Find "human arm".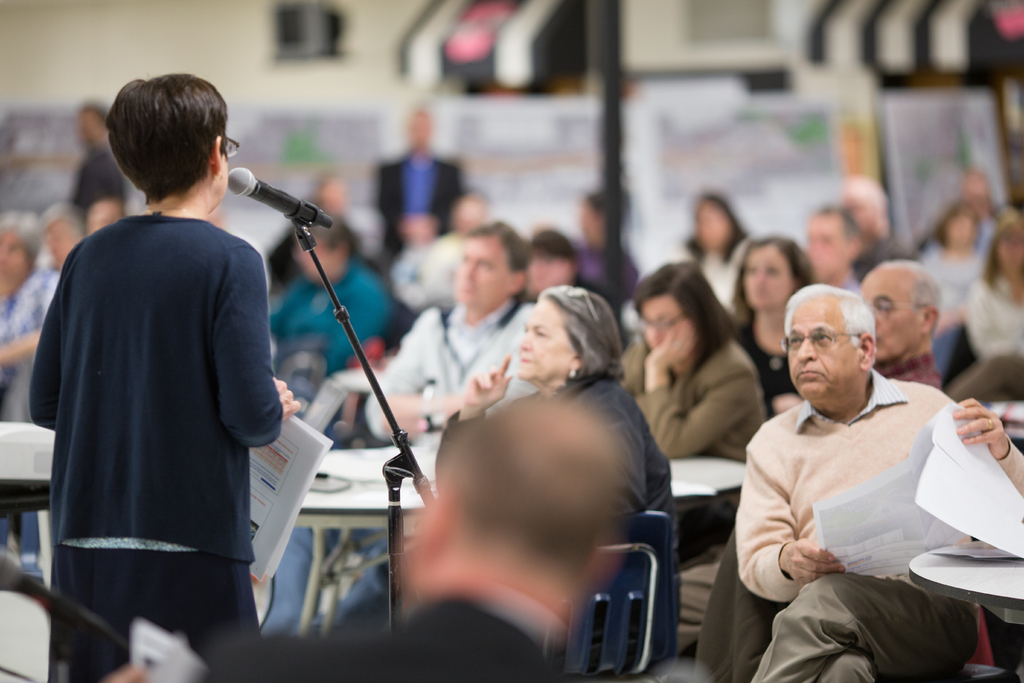
box(639, 313, 761, 461).
